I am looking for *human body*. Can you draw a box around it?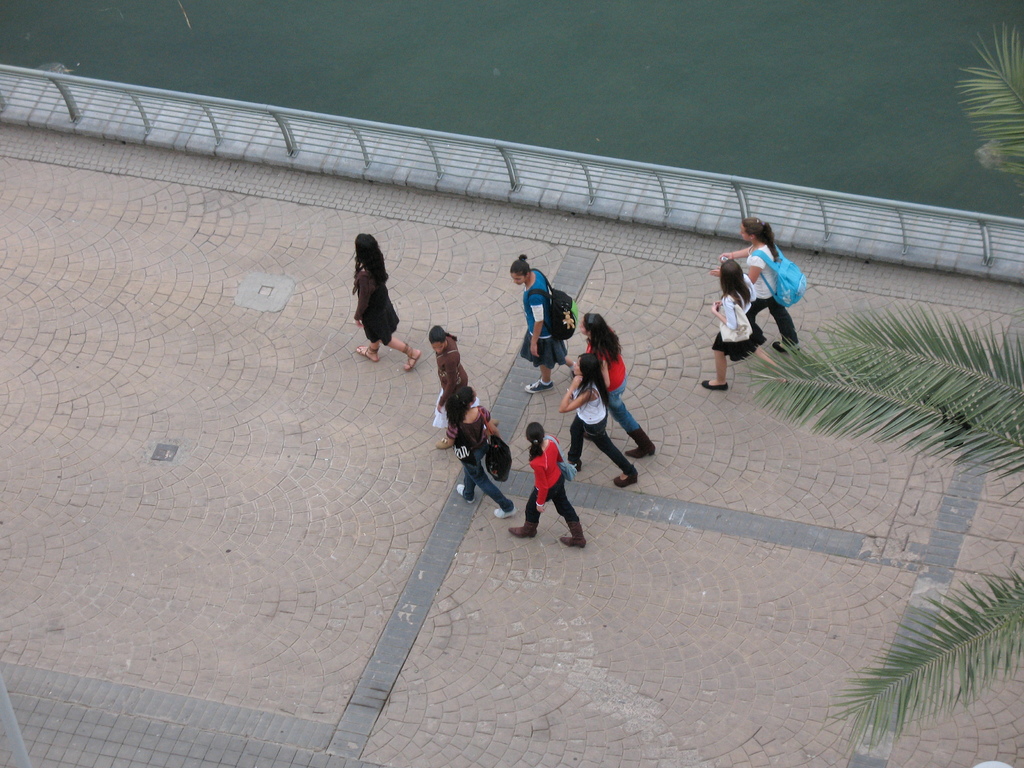
Sure, the bounding box is 429,321,467,443.
